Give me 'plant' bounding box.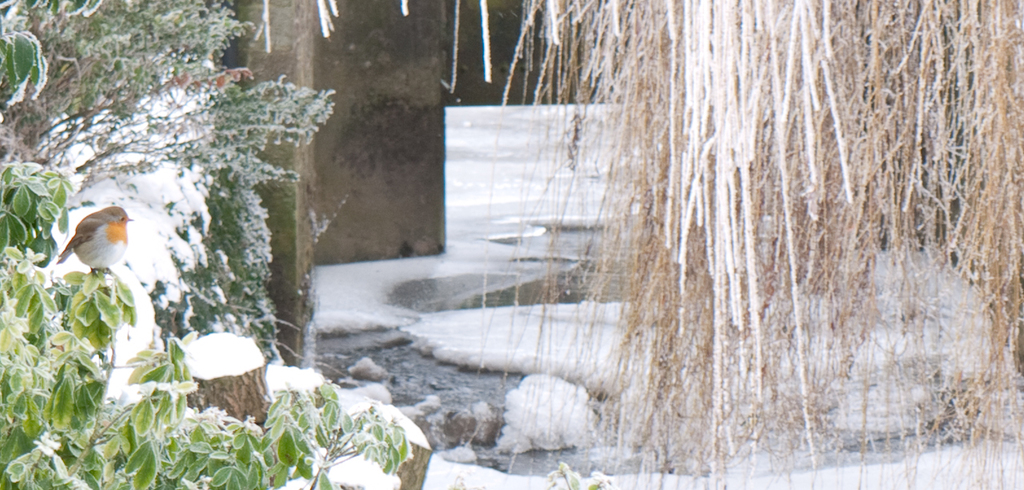
BBox(0, 0, 340, 380).
